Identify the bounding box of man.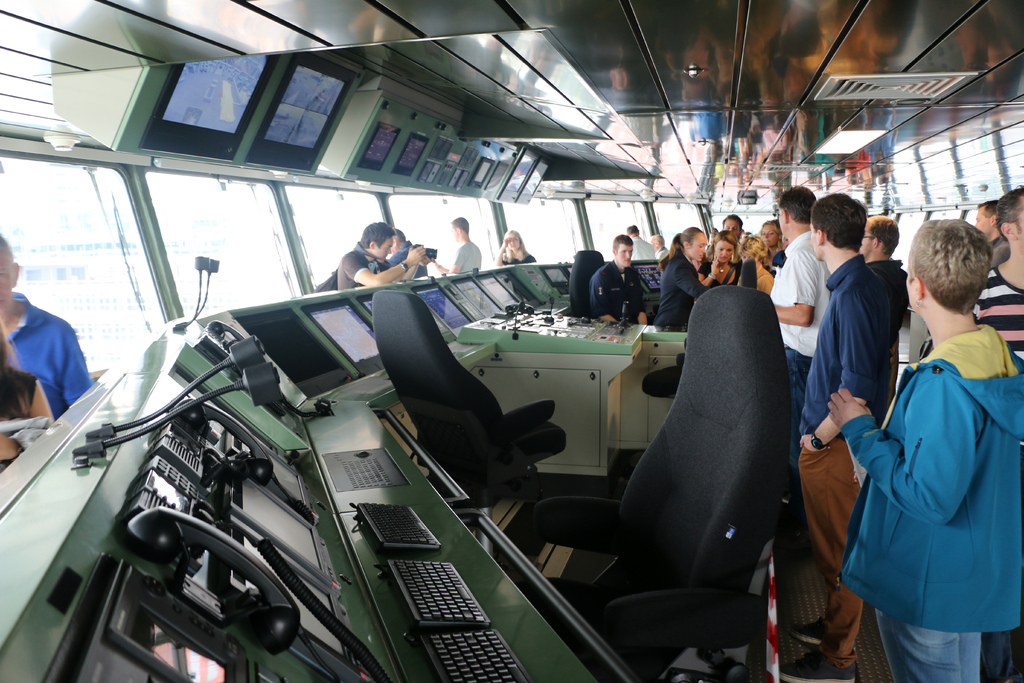
box(0, 233, 90, 419).
